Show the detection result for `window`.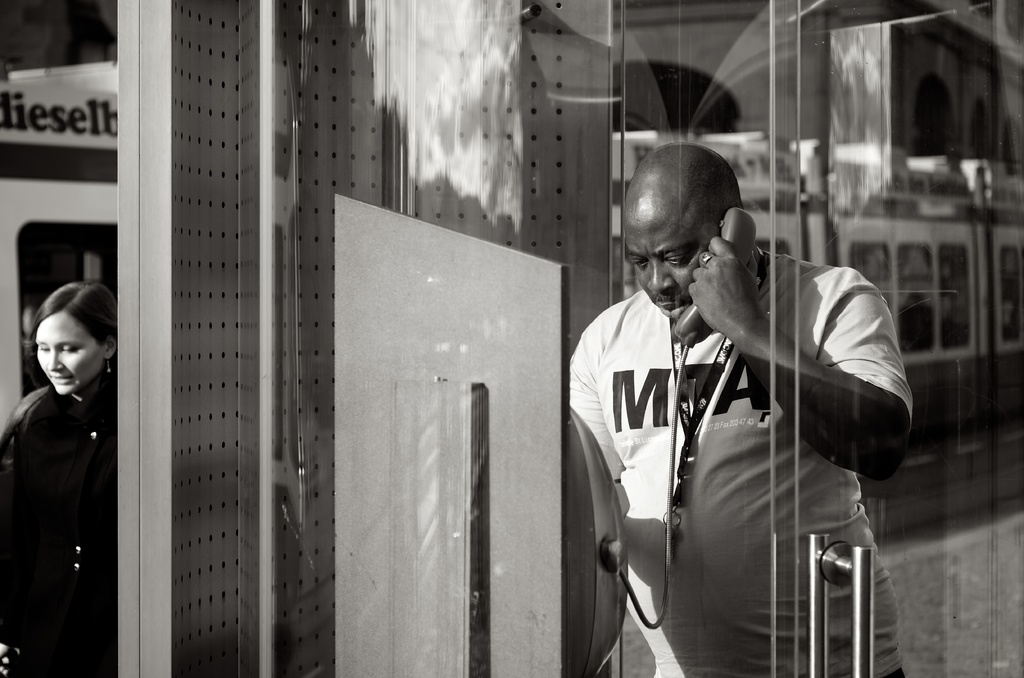
<box>938,243,973,347</box>.
